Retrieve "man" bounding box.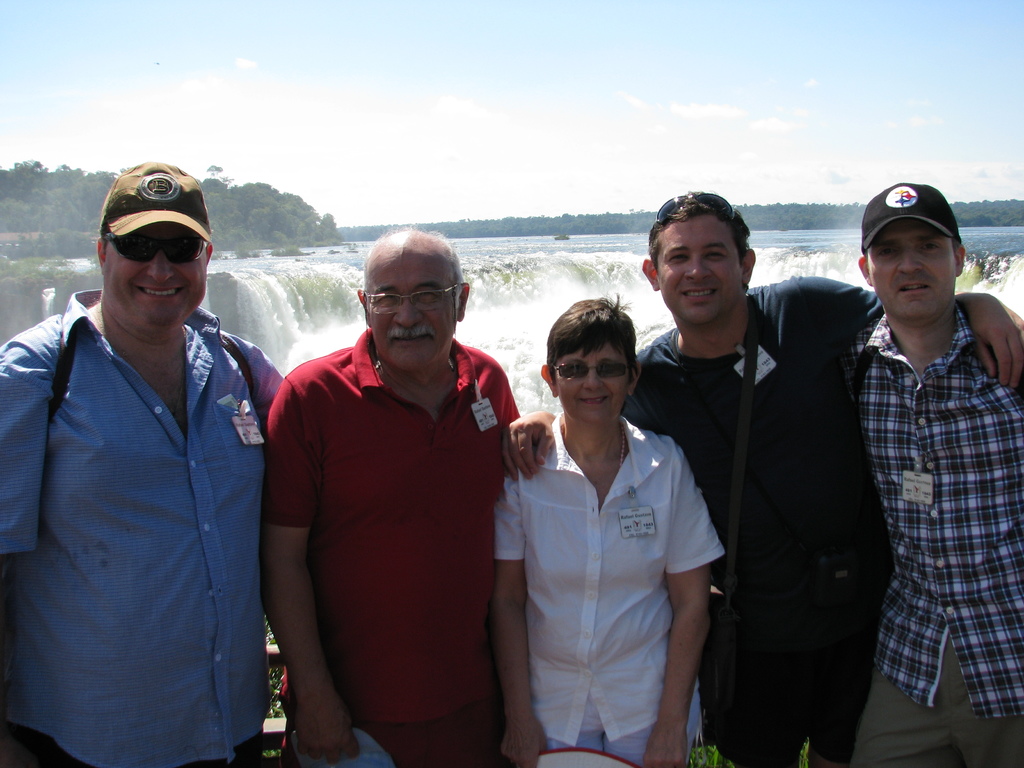
Bounding box: x1=249, y1=207, x2=532, y2=760.
